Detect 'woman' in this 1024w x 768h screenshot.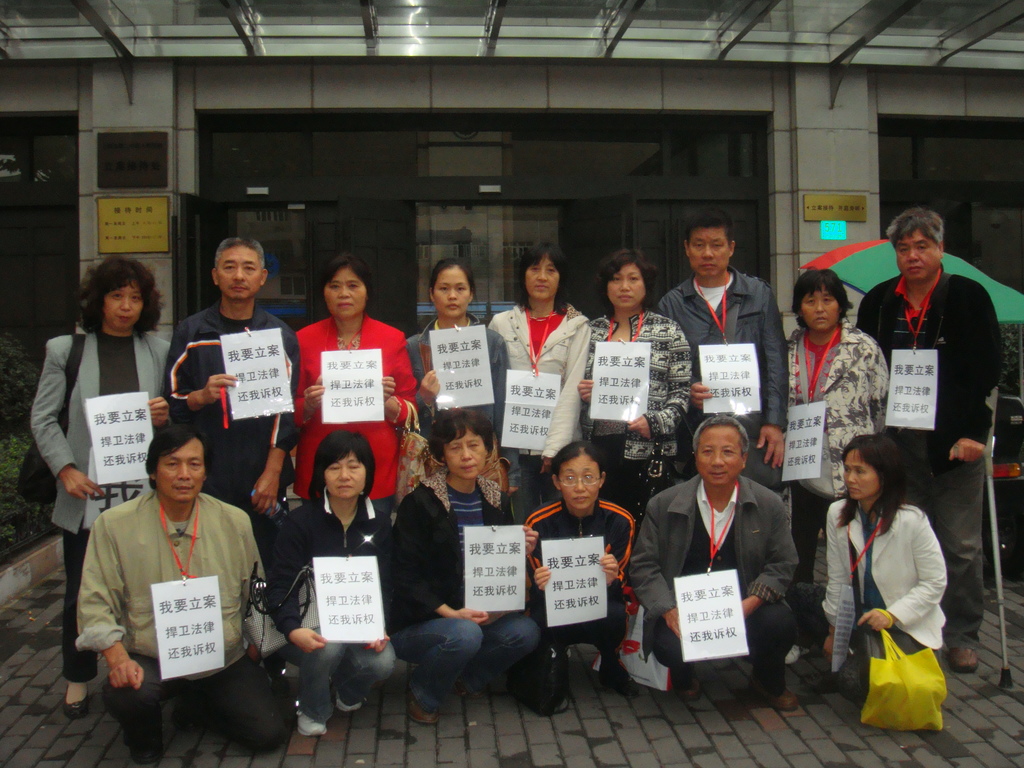
Detection: <region>483, 242, 598, 518</region>.
